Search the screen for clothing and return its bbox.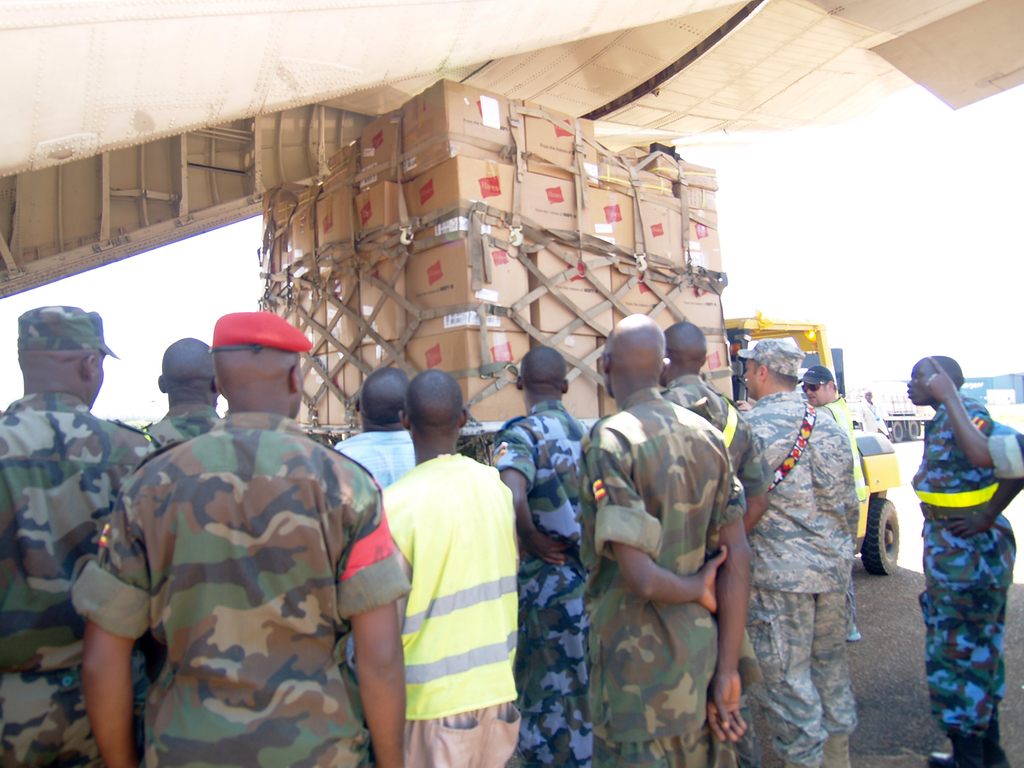
Found: x1=748, y1=371, x2=862, y2=763.
